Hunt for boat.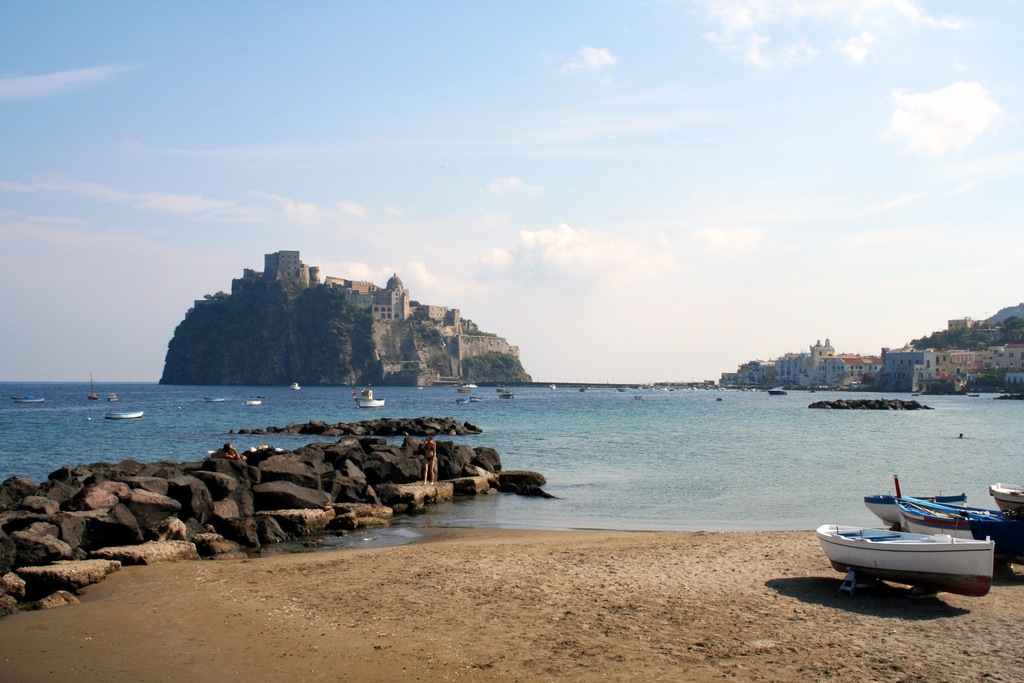
Hunted down at (356, 388, 369, 397).
